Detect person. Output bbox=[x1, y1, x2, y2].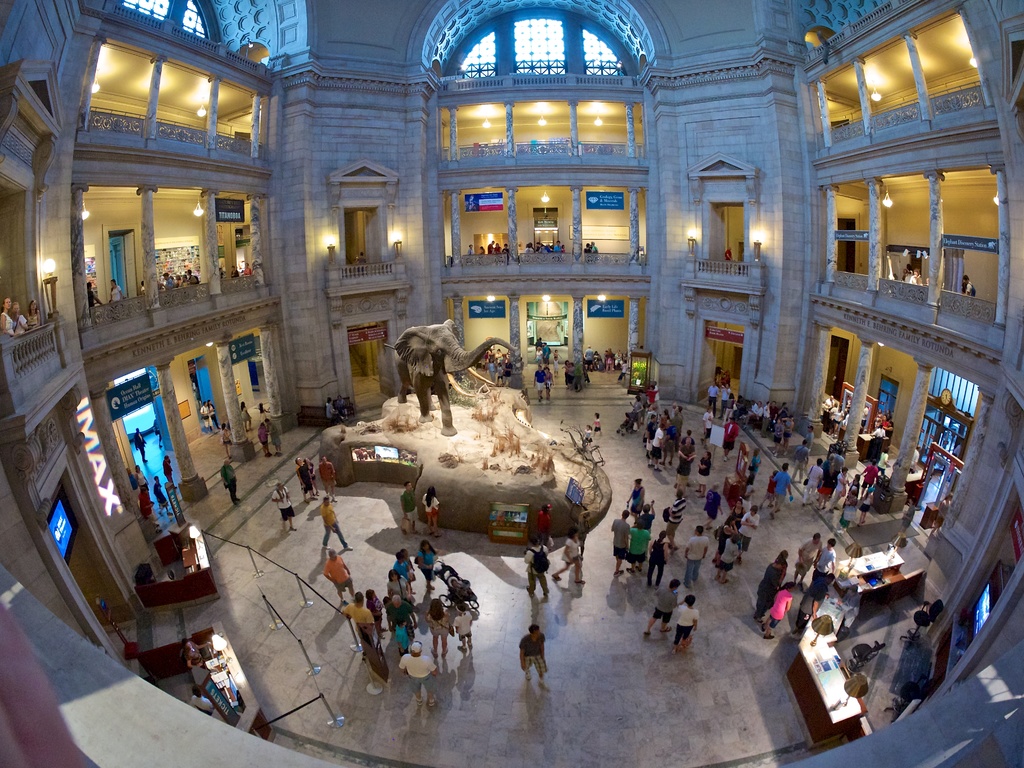
bbox=[683, 525, 710, 584].
